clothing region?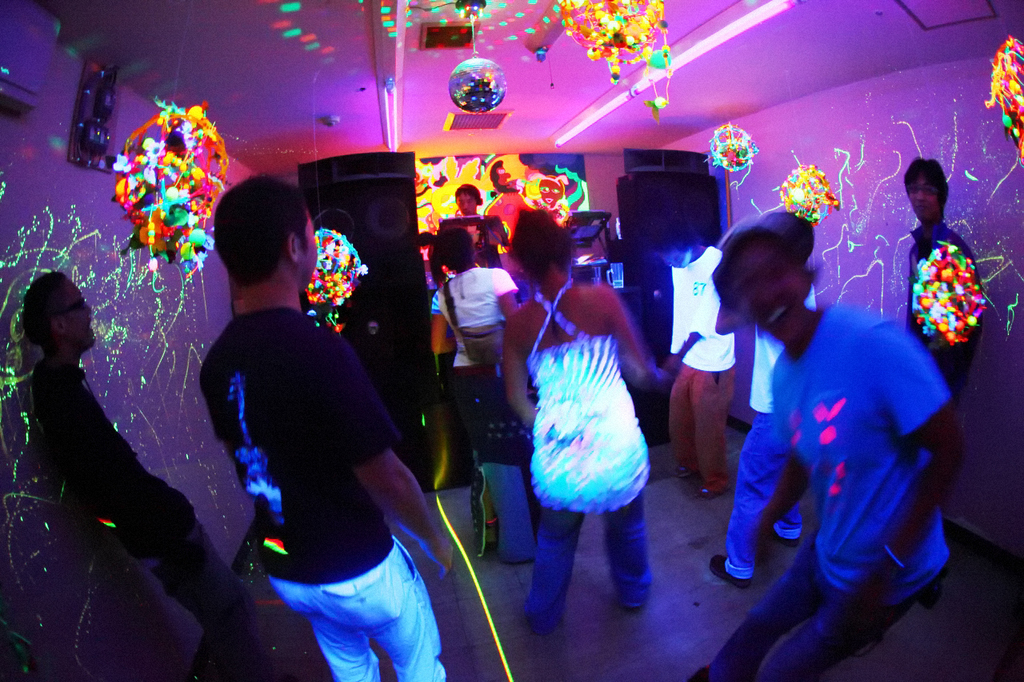
region(674, 237, 745, 493)
